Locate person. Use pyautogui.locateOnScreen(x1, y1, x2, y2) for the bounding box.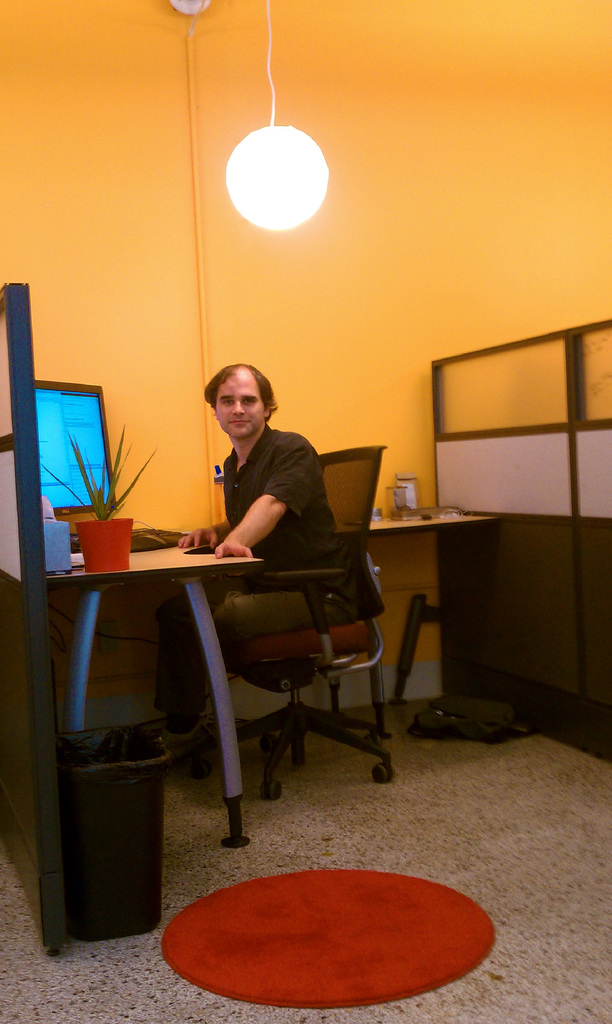
pyautogui.locateOnScreen(177, 358, 356, 772).
